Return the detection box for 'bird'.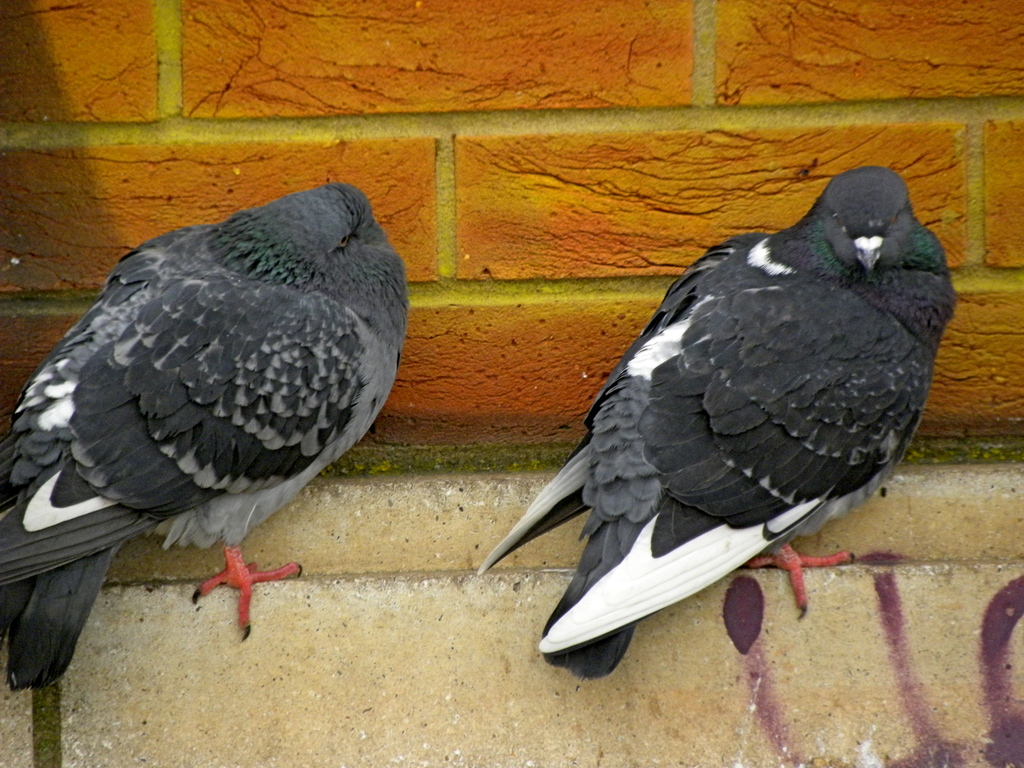
l=3, t=187, r=419, b=642.
